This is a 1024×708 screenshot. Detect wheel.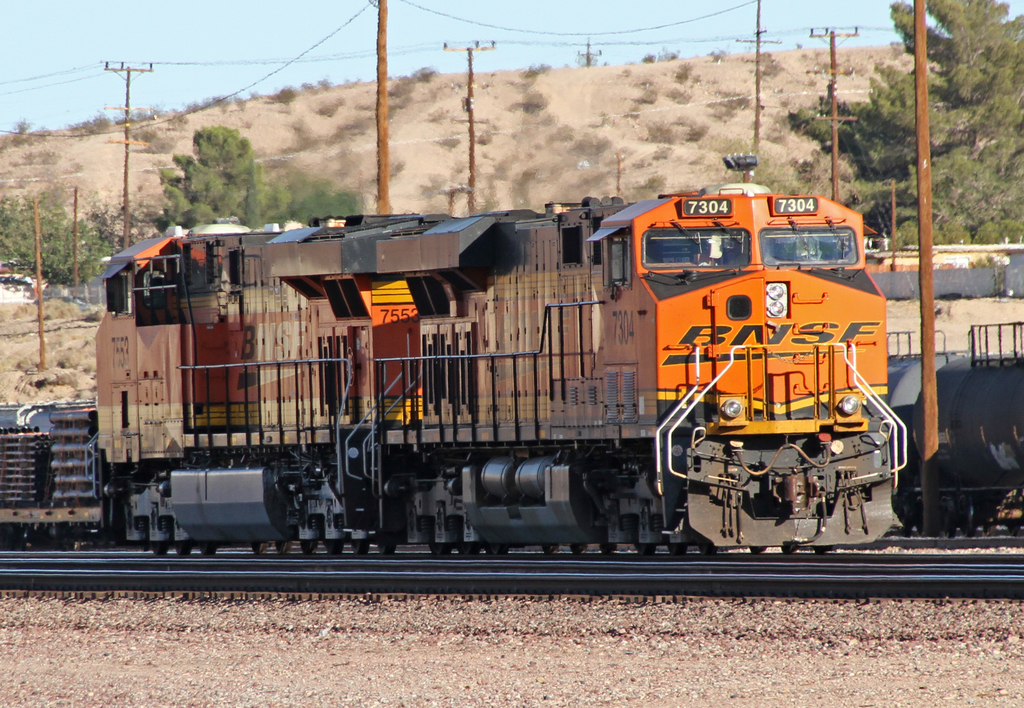
[x1=150, y1=545, x2=166, y2=554].
